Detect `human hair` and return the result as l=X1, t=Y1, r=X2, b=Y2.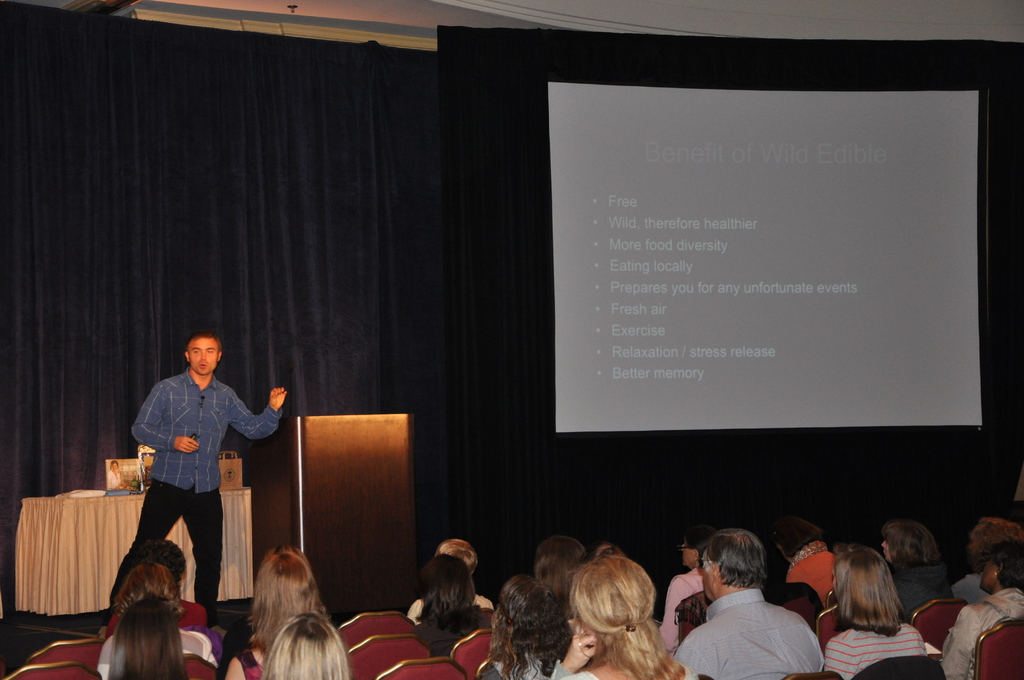
l=253, t=542, r=330, b=645.
